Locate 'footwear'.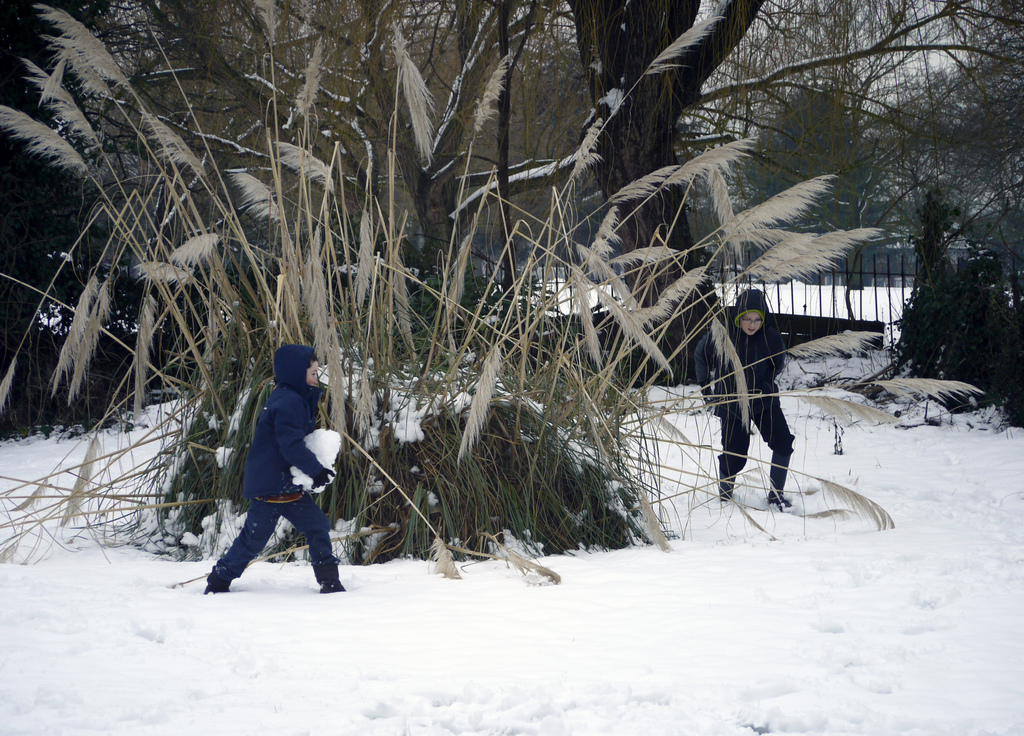
Bounding box: (205, 572, 228, 596).
